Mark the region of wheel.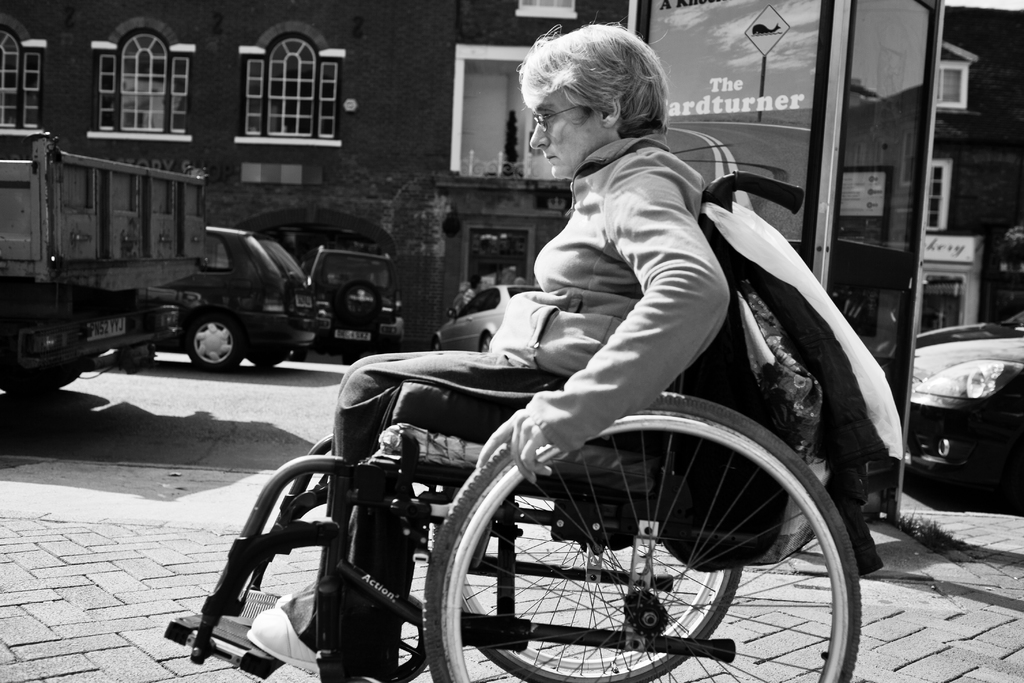
Region: bbox(424, 386, 860, 682).
